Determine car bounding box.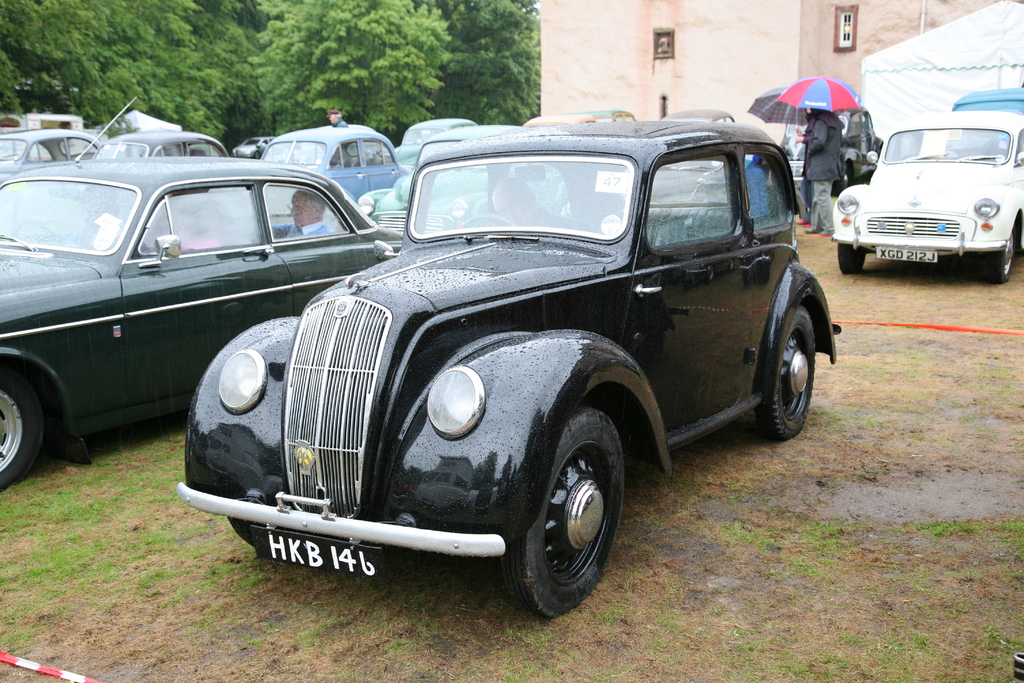
Determined: [left=831, top=111, right=1023, bottom=282].
